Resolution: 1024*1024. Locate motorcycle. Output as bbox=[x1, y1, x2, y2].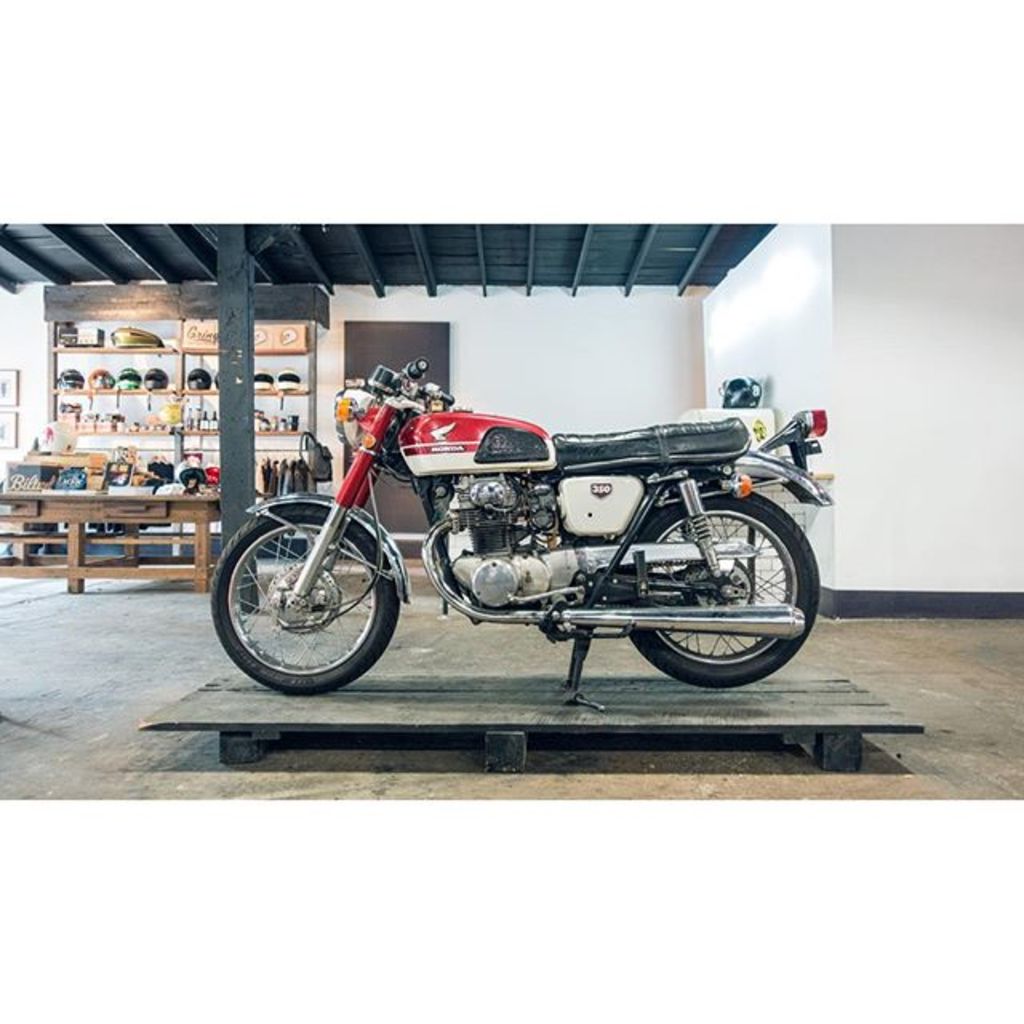
bbox=[181, 358, 858, 709].
